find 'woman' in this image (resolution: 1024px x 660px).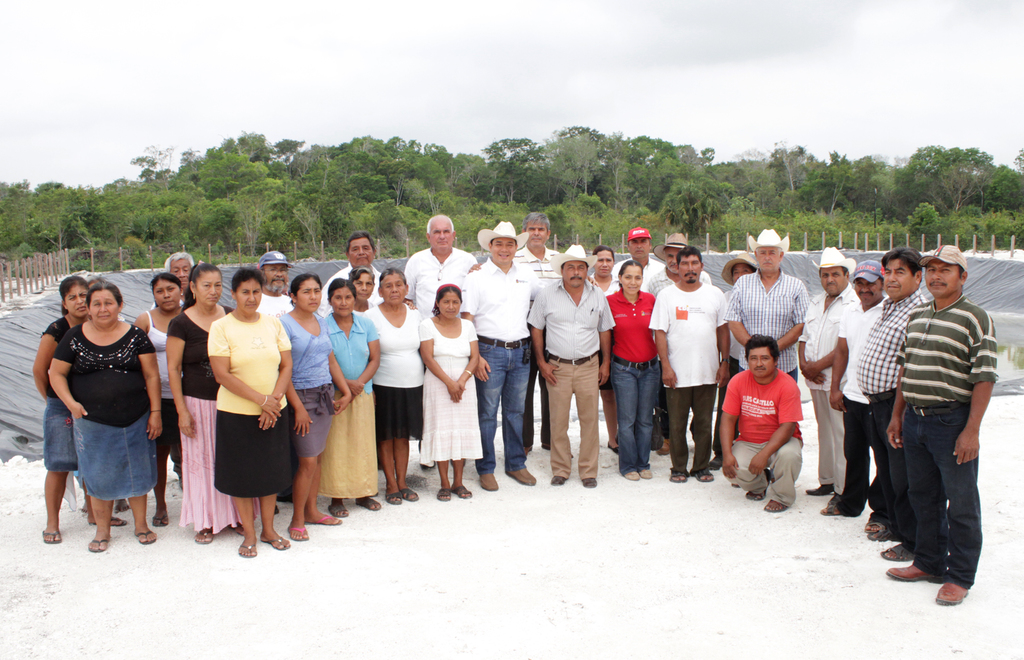
[x1=582, y1=244, x2=626, y2=455].
